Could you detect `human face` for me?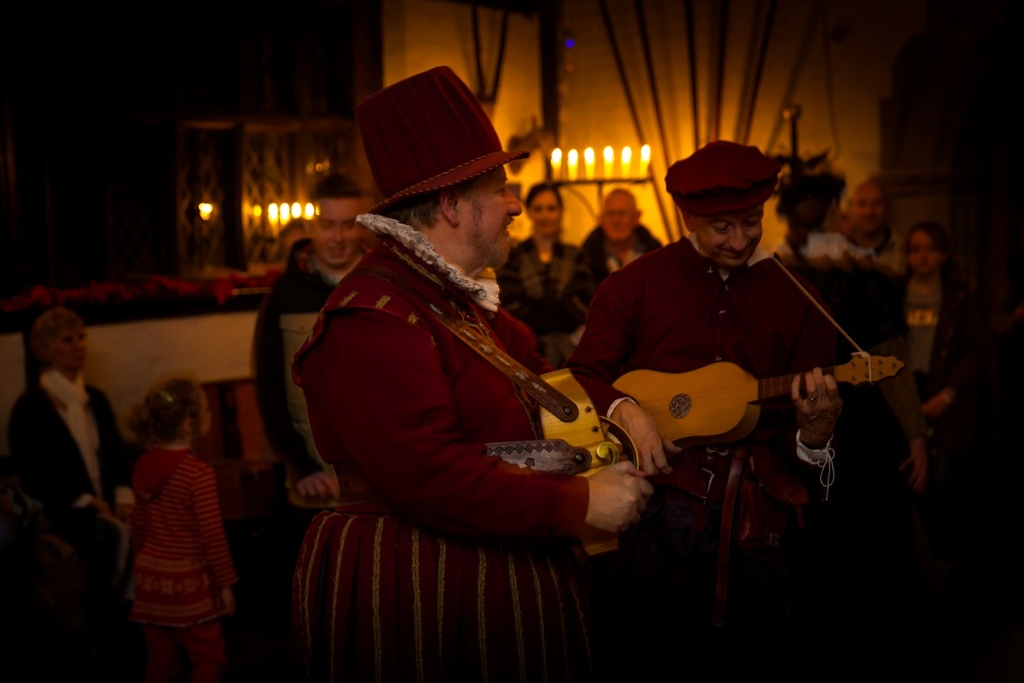
Detection result: locate(699, 211, 767, 271).
